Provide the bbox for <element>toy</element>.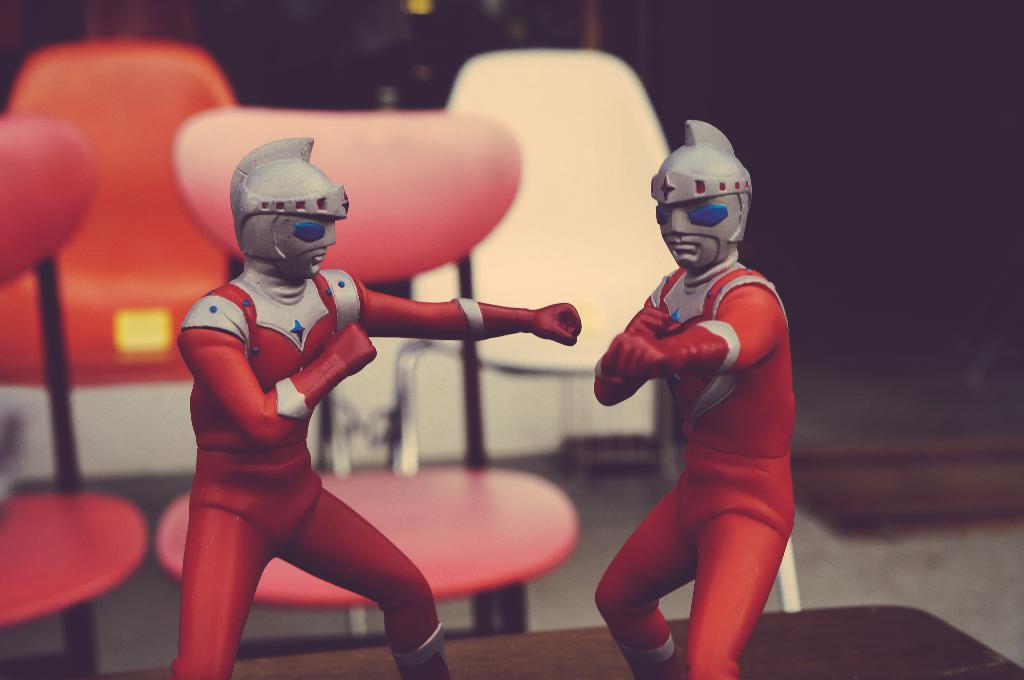
x1=133, y1=127, x2=616, y2=670.
